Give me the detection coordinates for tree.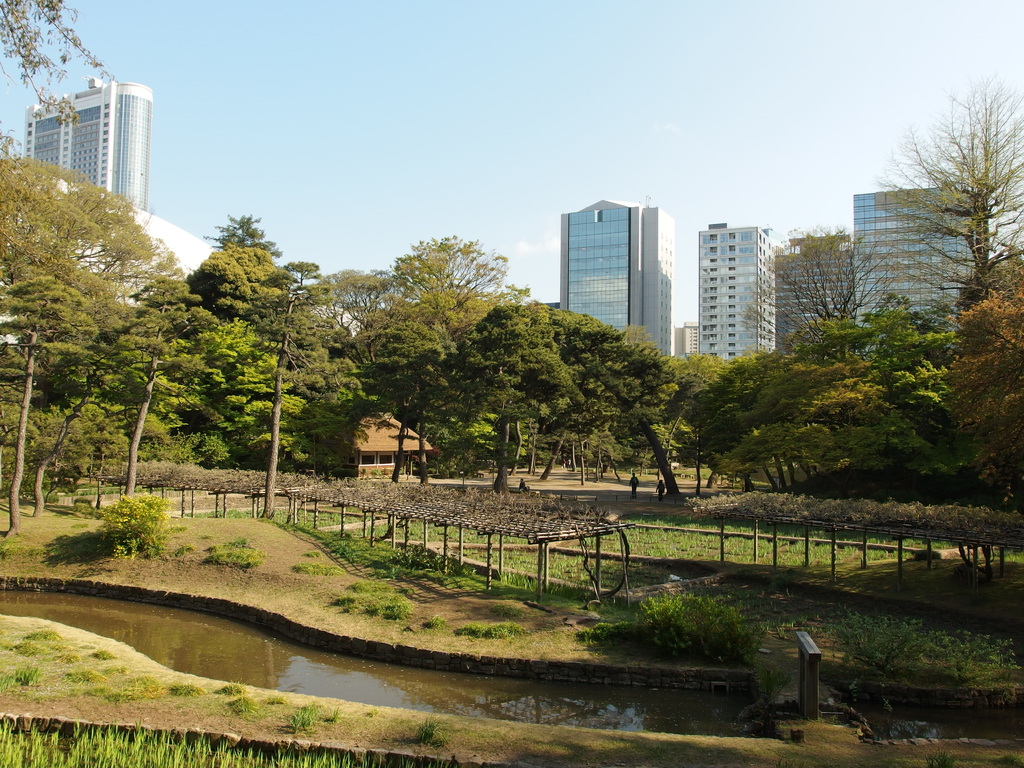
l=579, t=332, r=708, b=499.
